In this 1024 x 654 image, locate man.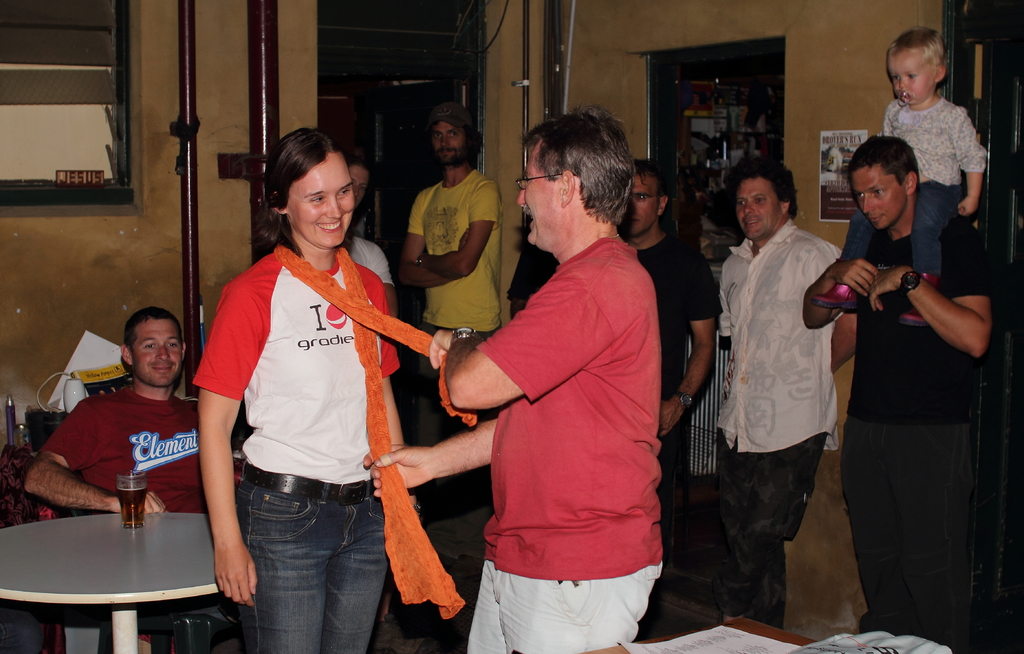
Bounding box: 24 301 257 653.
